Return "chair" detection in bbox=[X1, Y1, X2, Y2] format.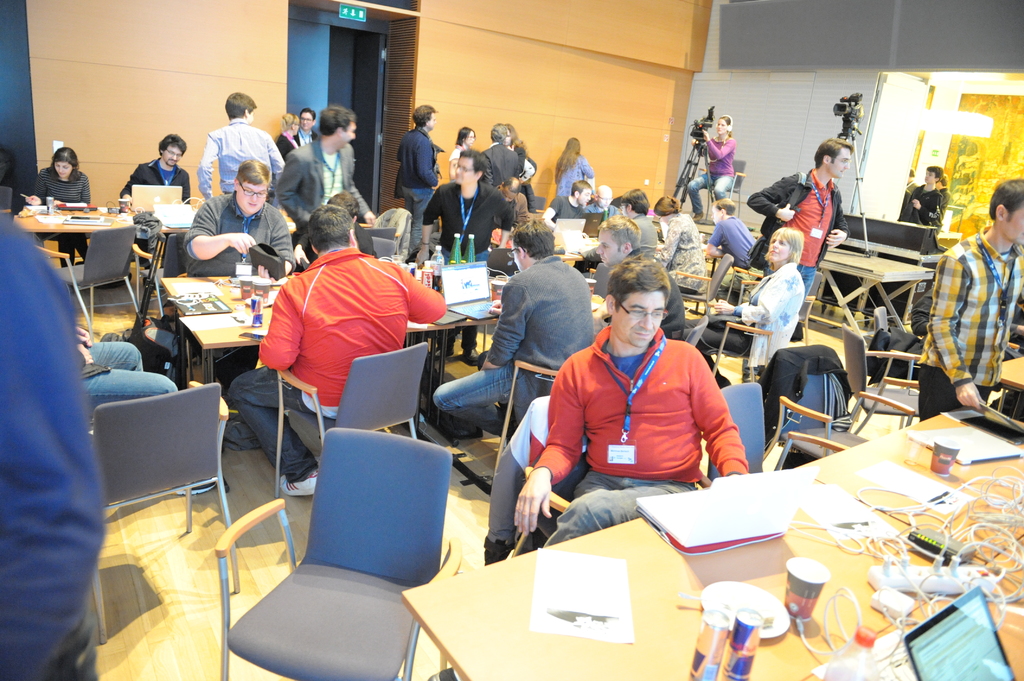
bbox=[671, 252, 739, 310].
